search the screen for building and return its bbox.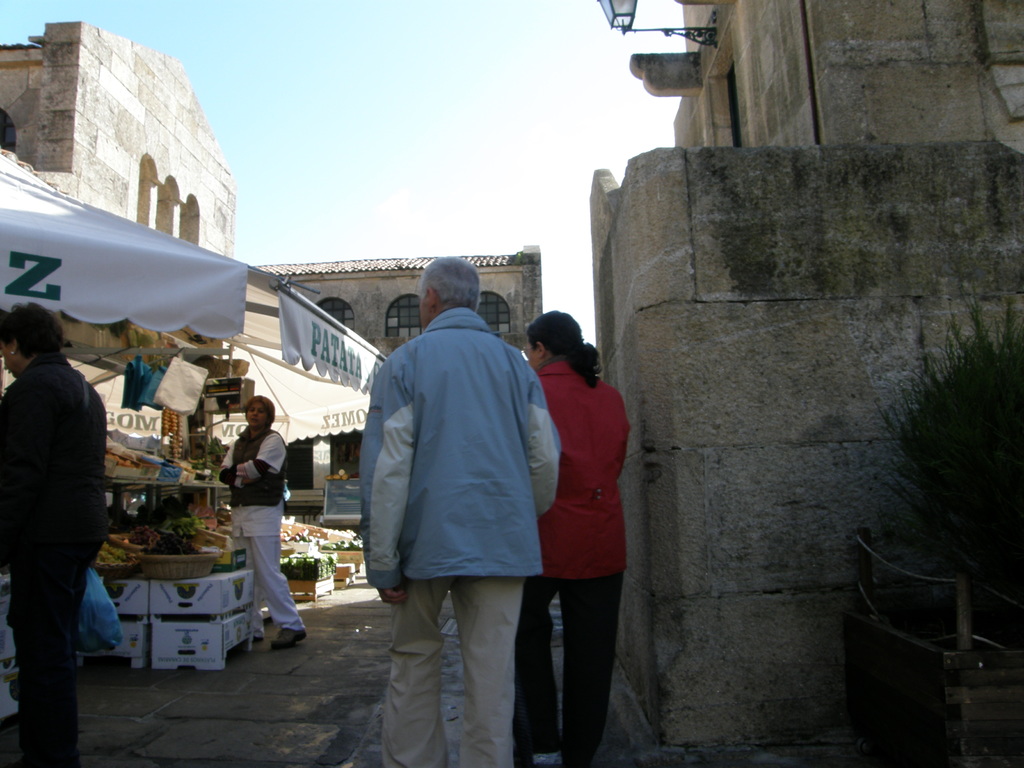
Found: 0/21/239/263.
